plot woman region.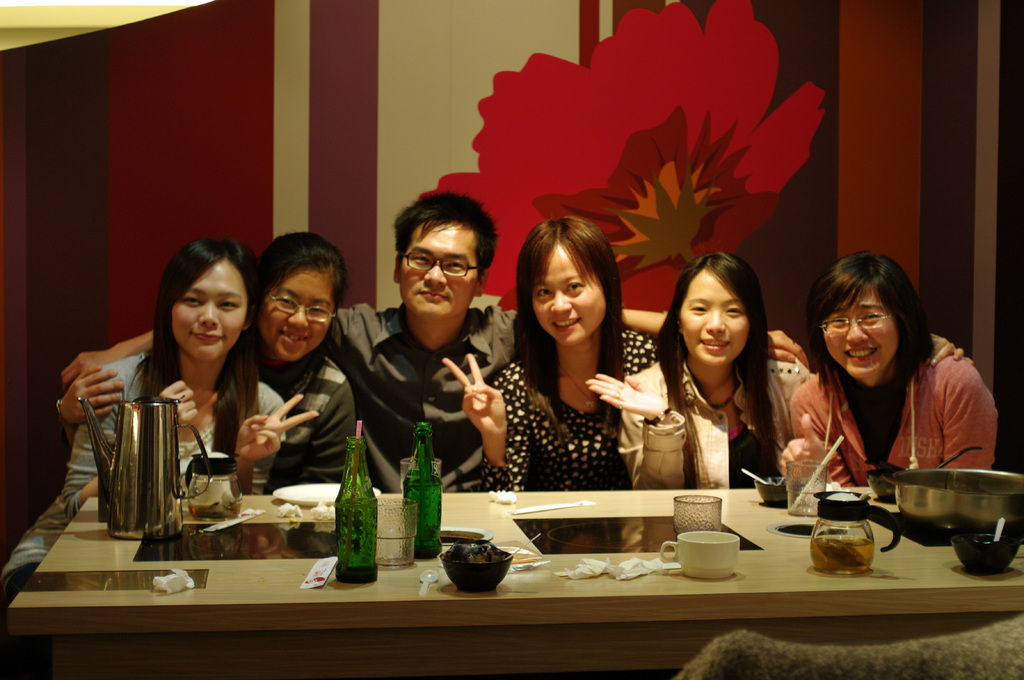
Plotted at bbox=(1, 241, 322, 600).
